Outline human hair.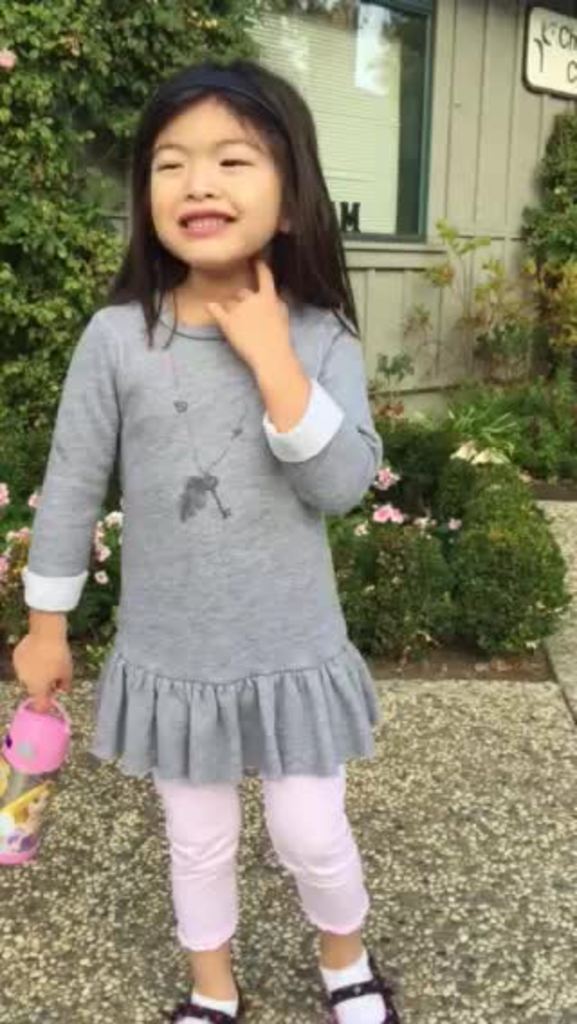
Outline: 94 67 352 384.
